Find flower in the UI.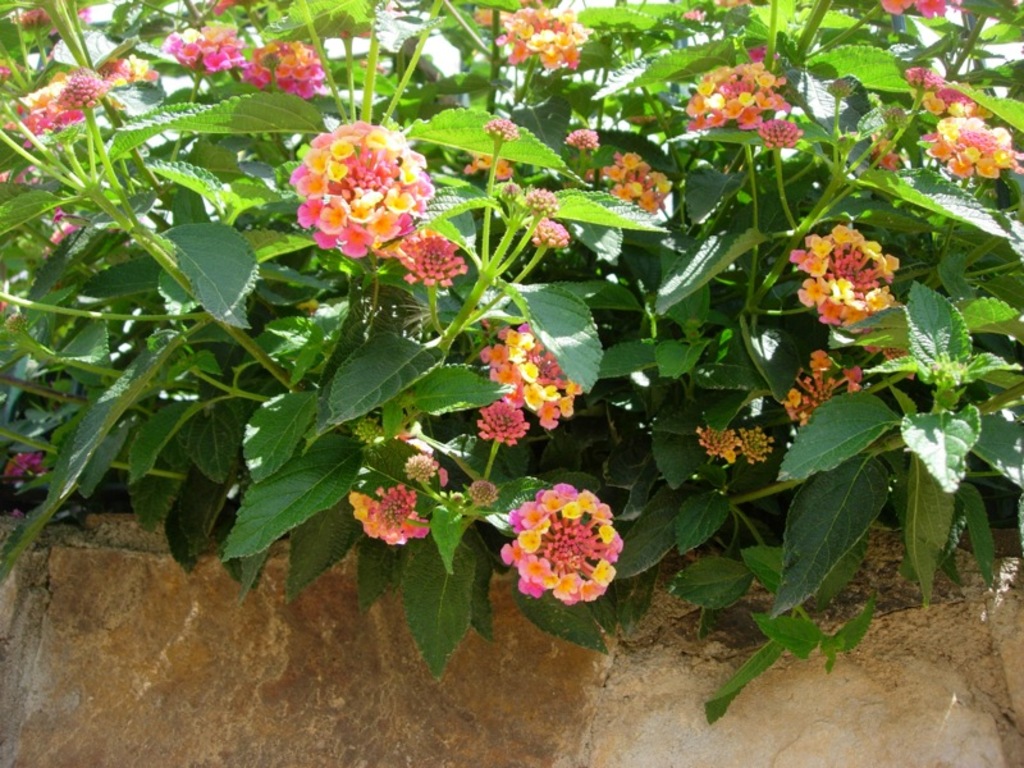
UI element at Rect(479, 320, 582, 429).
